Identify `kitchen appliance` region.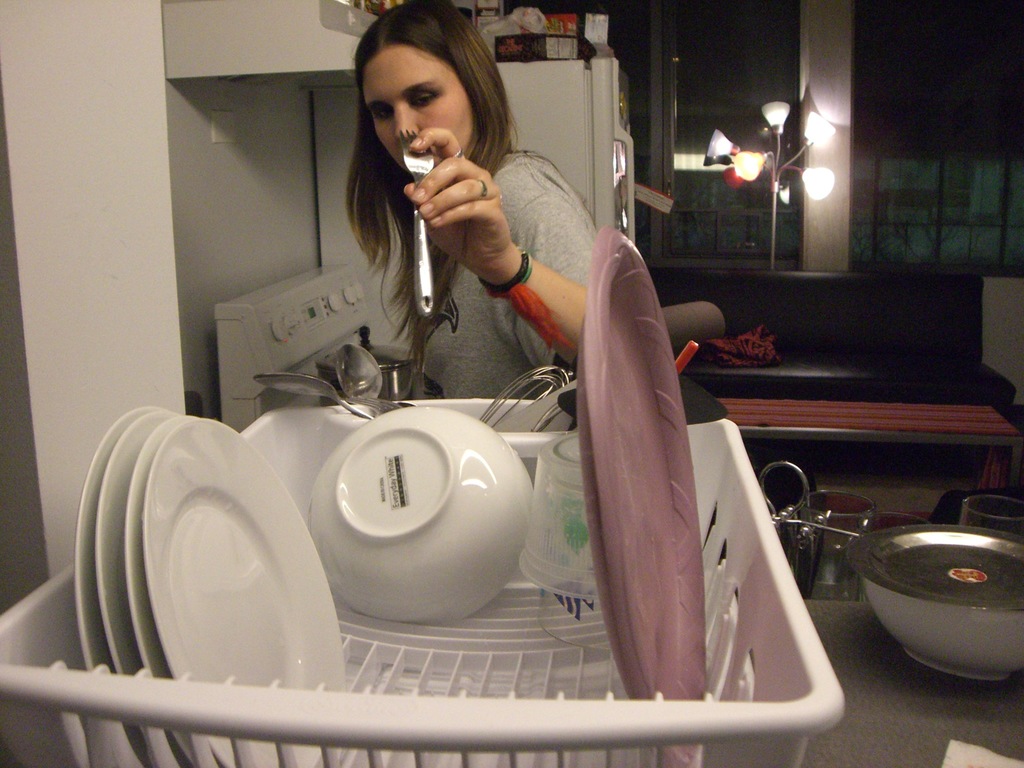
Region: <region>842, 520, 1021, 682</region>.
